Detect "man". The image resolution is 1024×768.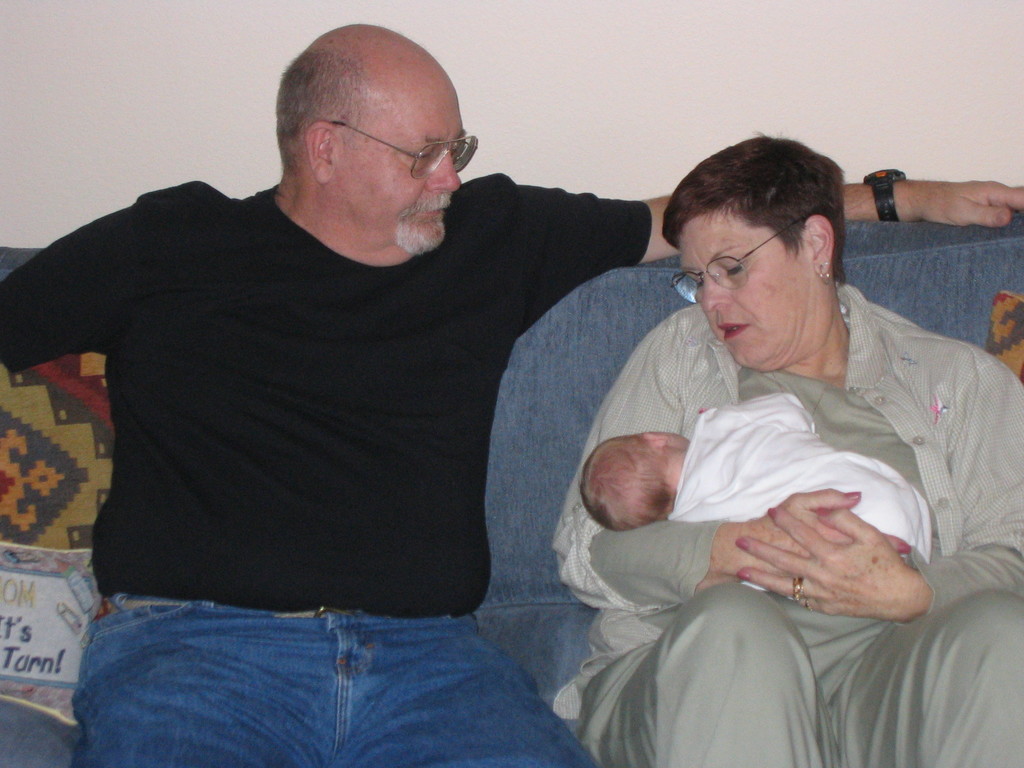
[0,17,1023,767].
